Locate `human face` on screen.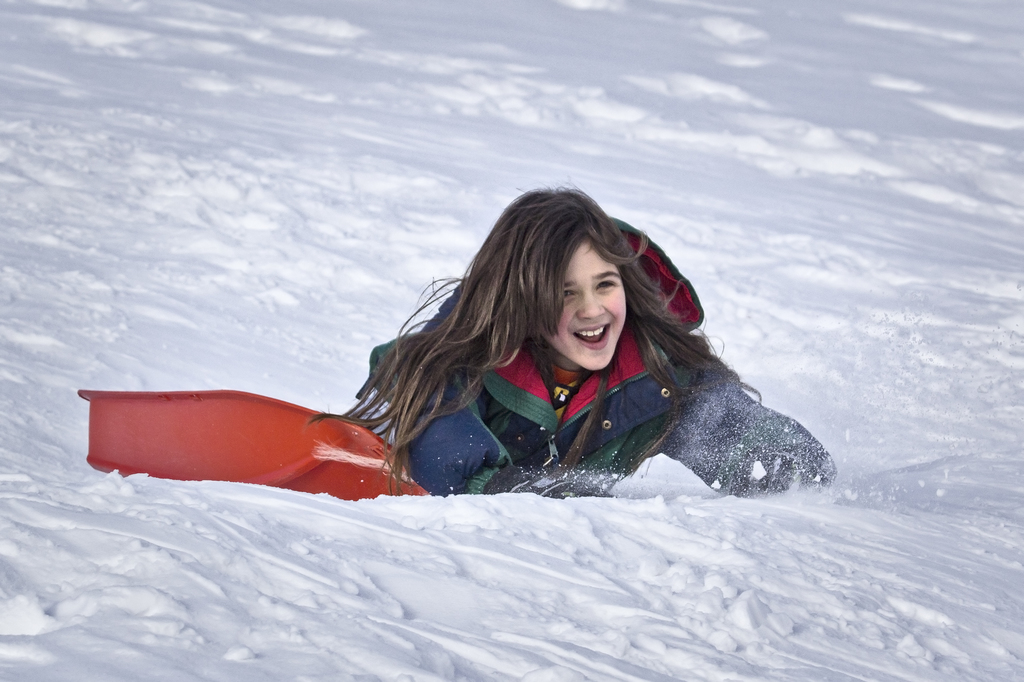
On screen at [x1=543, y1=244, x2=632, y2=370].
